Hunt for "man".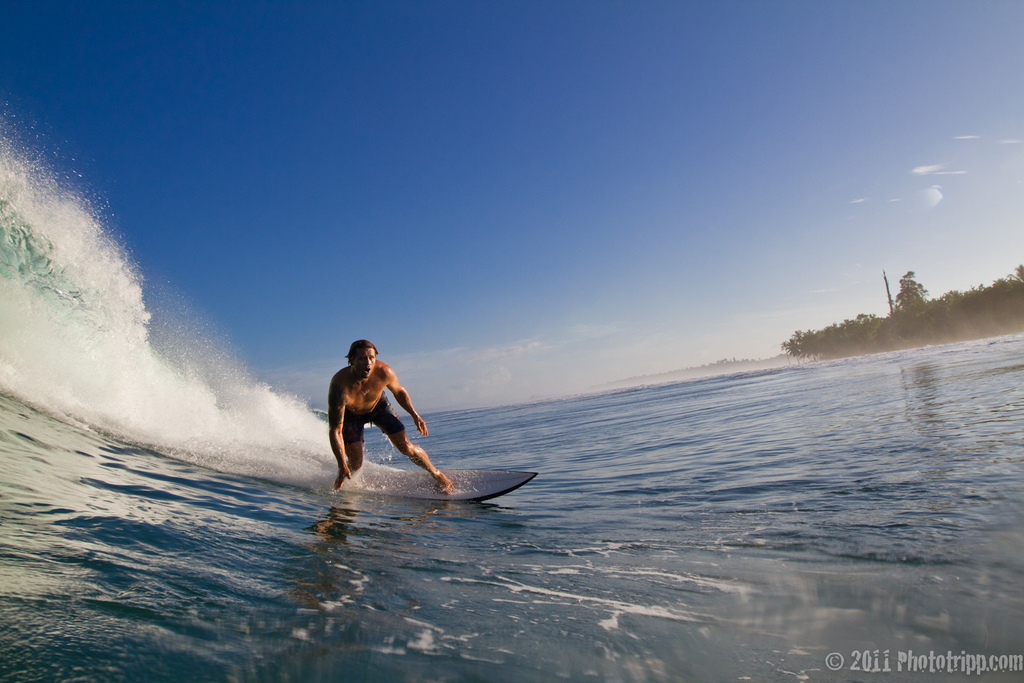
Hunted down at {"x1": 319, "y1": 337, "x2": 478, "y2": 512}.
